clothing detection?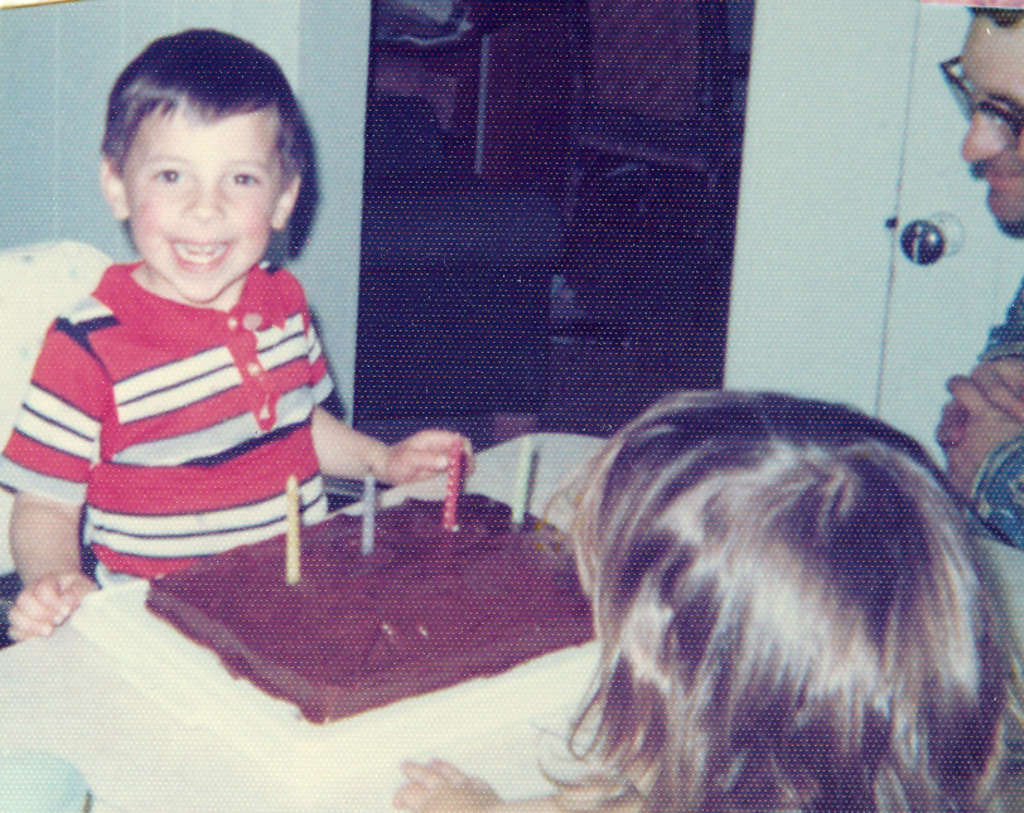
[left=957, top=276, right=1023, bottom=812]
